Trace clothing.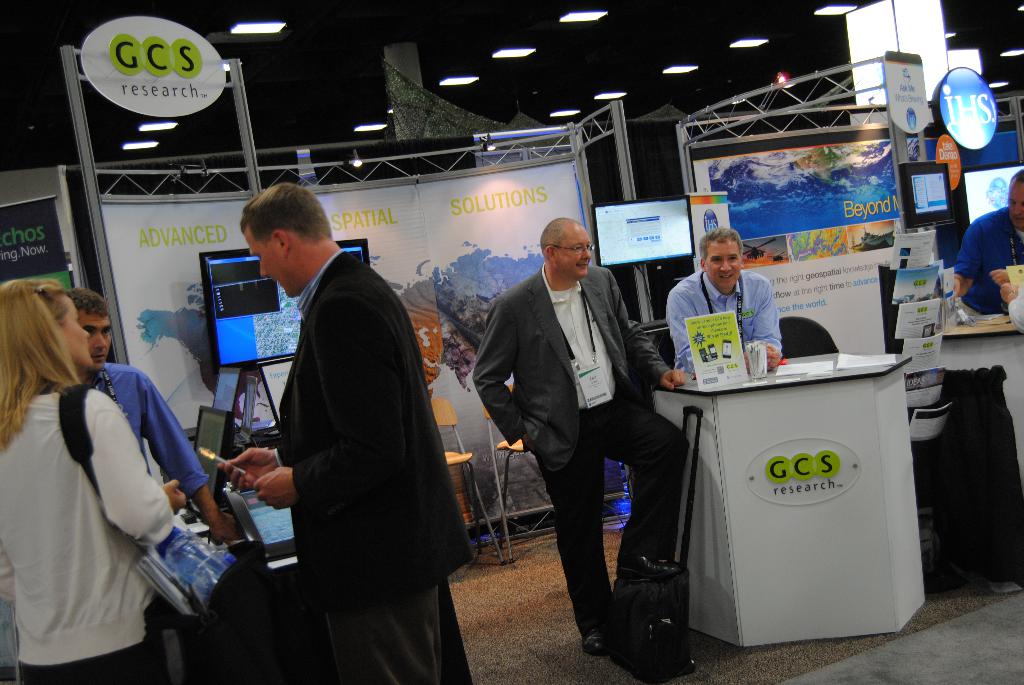
Traced to 948/205/1023/319.
